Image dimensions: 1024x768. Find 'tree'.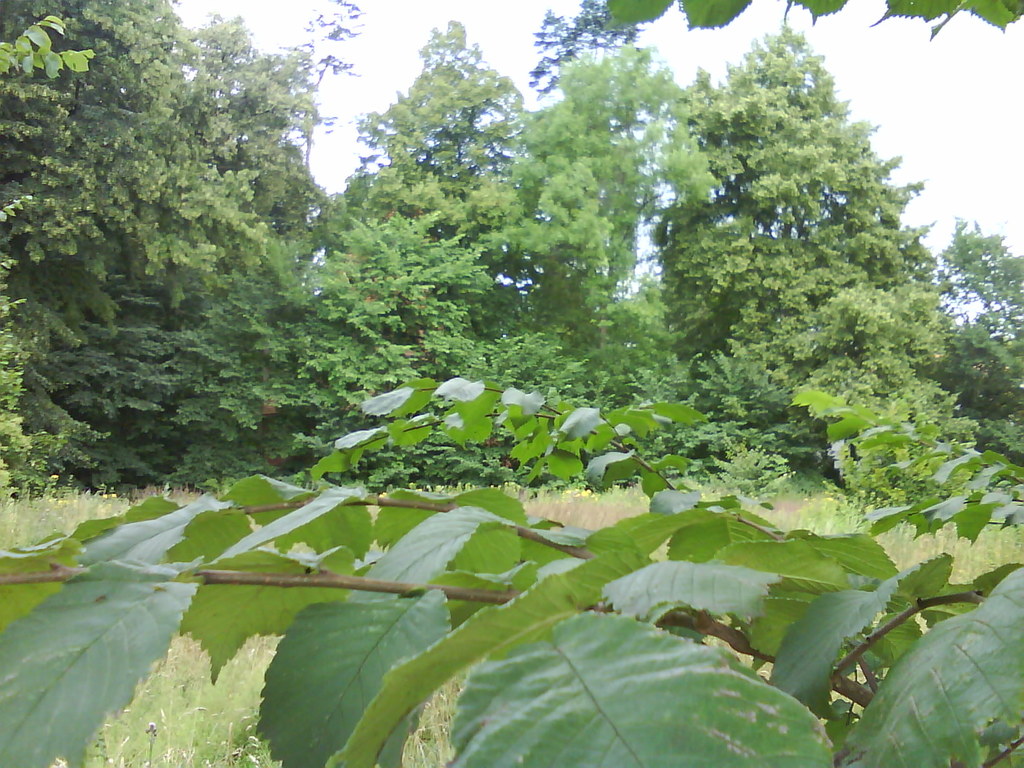
x1=351 y1=15 x2=544 y2=328.
